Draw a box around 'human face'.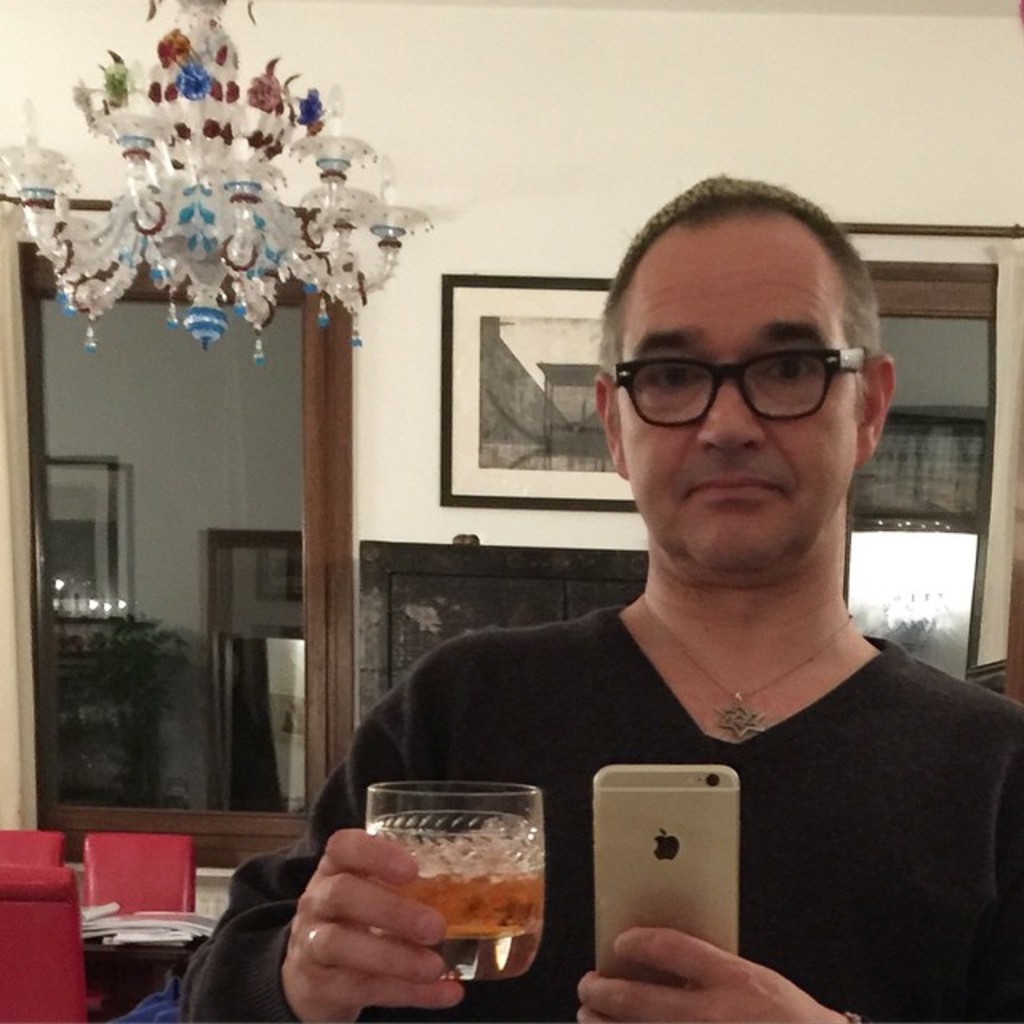
{"x1": 614, "y1": 203, "x2": 858, "y2": 571}.
